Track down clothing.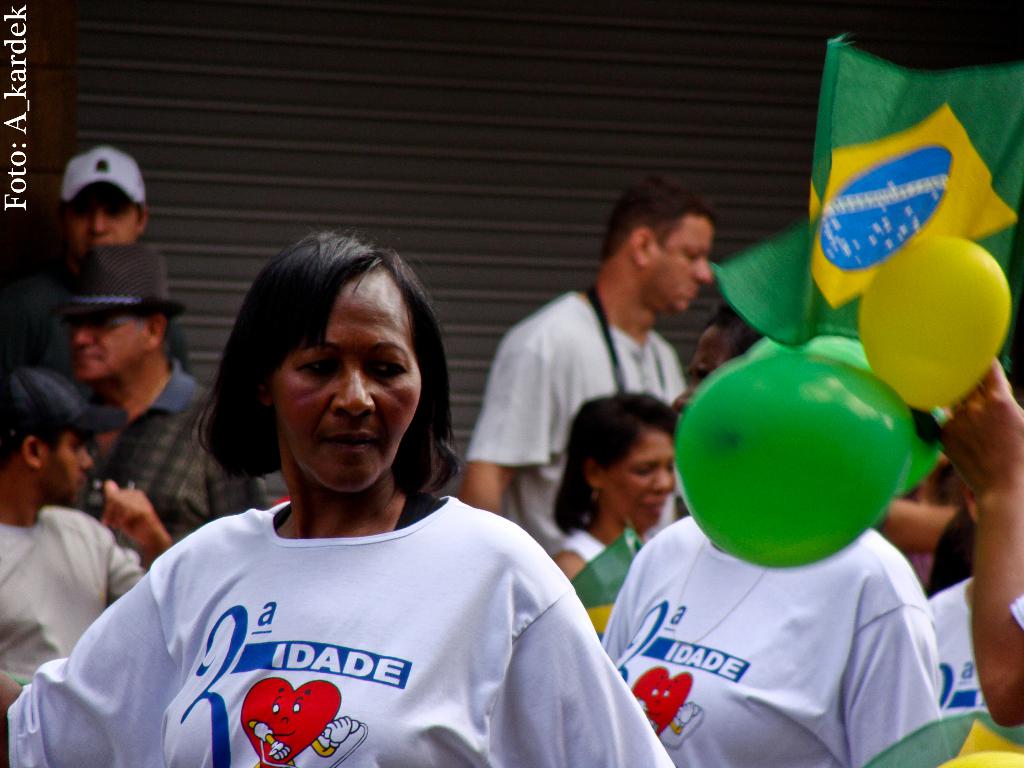
Tracked to box(463, 285, 692, 552).
